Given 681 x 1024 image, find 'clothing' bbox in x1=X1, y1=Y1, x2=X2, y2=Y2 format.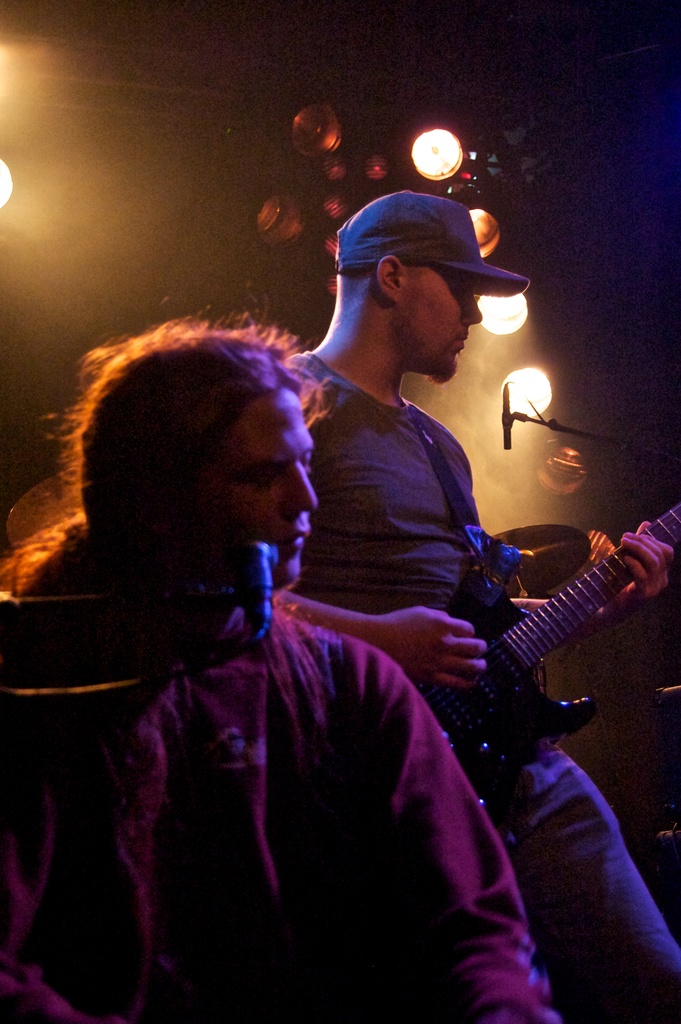
x1=0, y1=594, x2=564, y2=1023.
